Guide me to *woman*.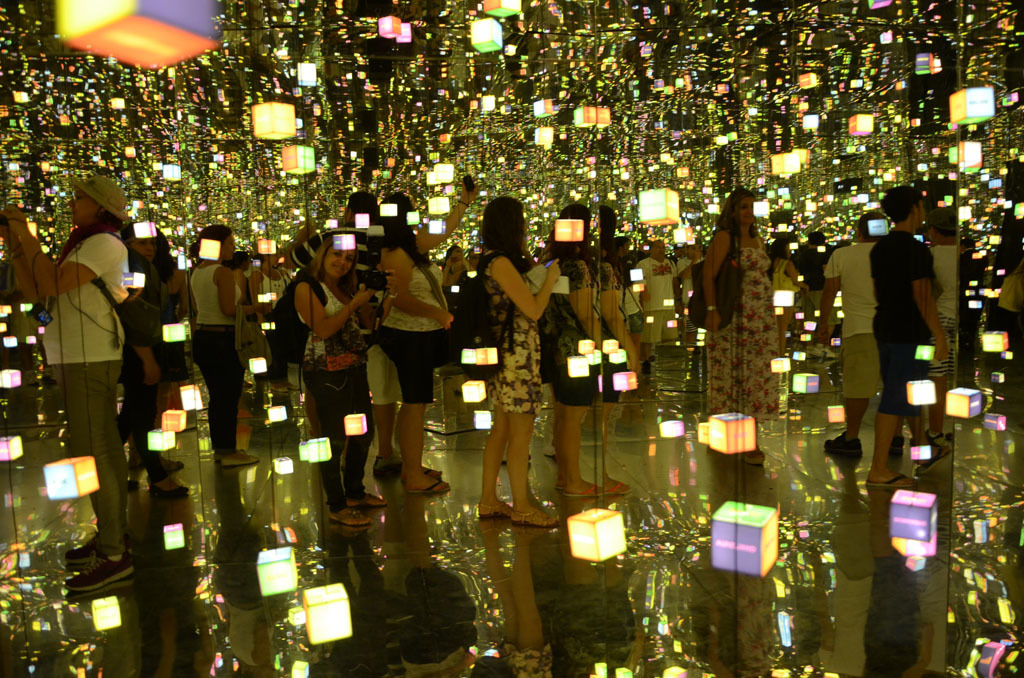
Guidance: pyautogui.locateOnScreen(187, 223, 259, 466).
